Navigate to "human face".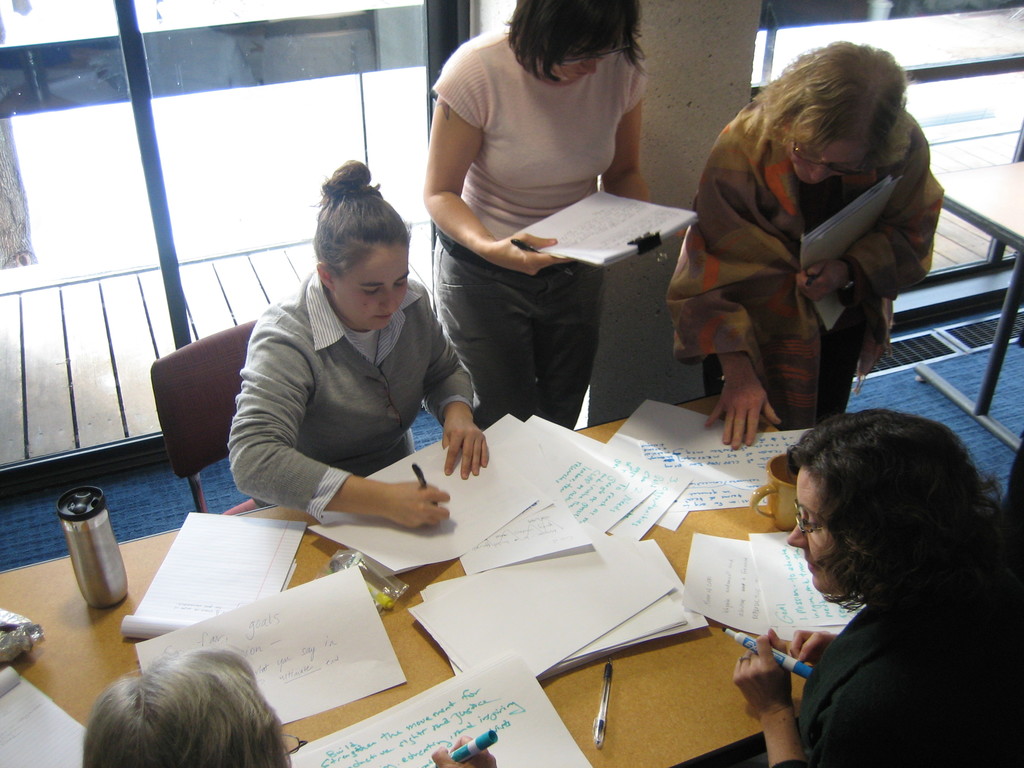
Navigation target: select_region(554, 38, 613, 83).
